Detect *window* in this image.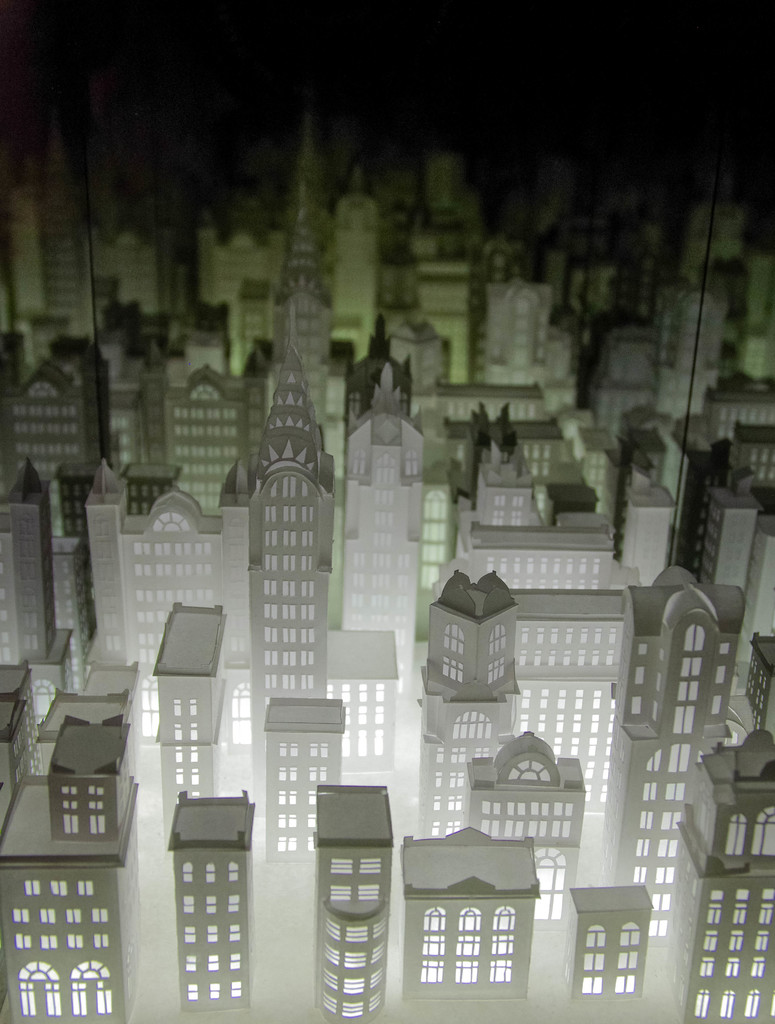
Detection: (x1=613, y1=629, x2=617, y2=646).
